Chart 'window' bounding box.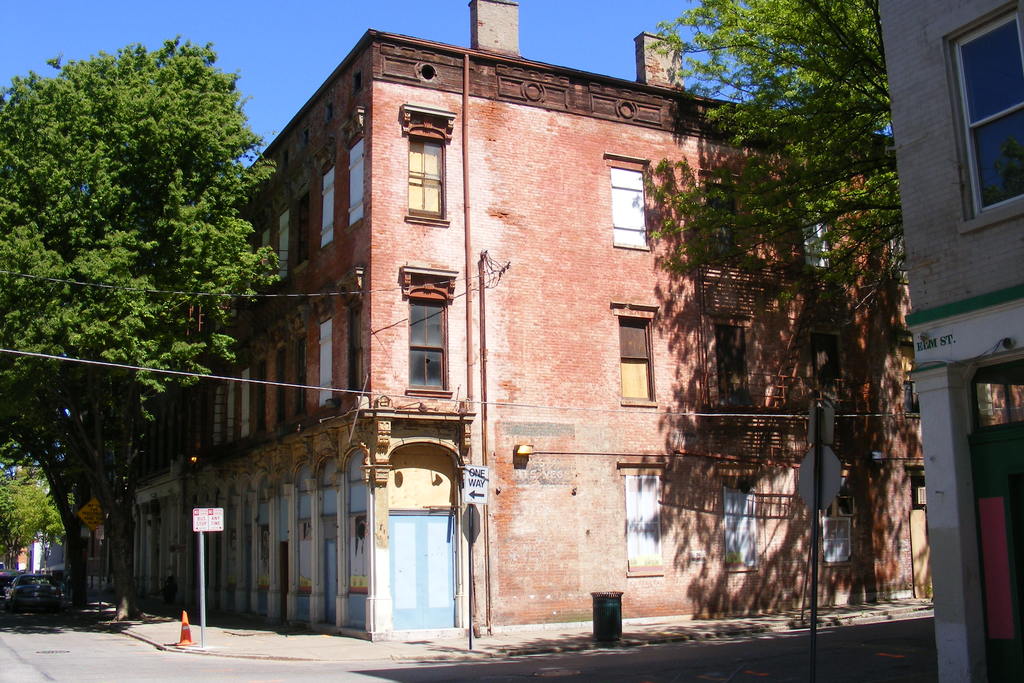
Charted: left=714, top=321, right=751, bottom=412.
